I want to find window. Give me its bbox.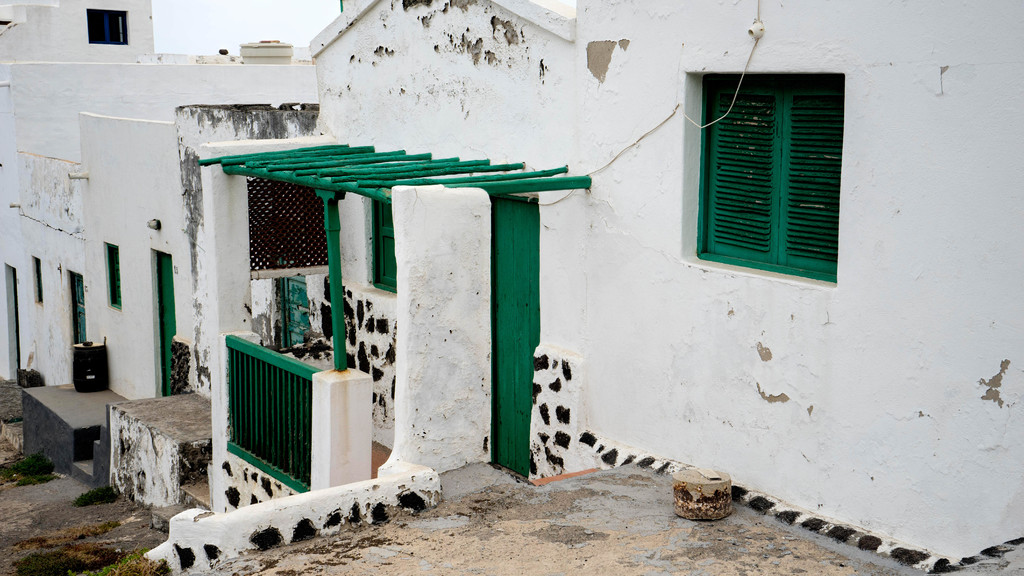
bbox(365, 197, 397, 292).
